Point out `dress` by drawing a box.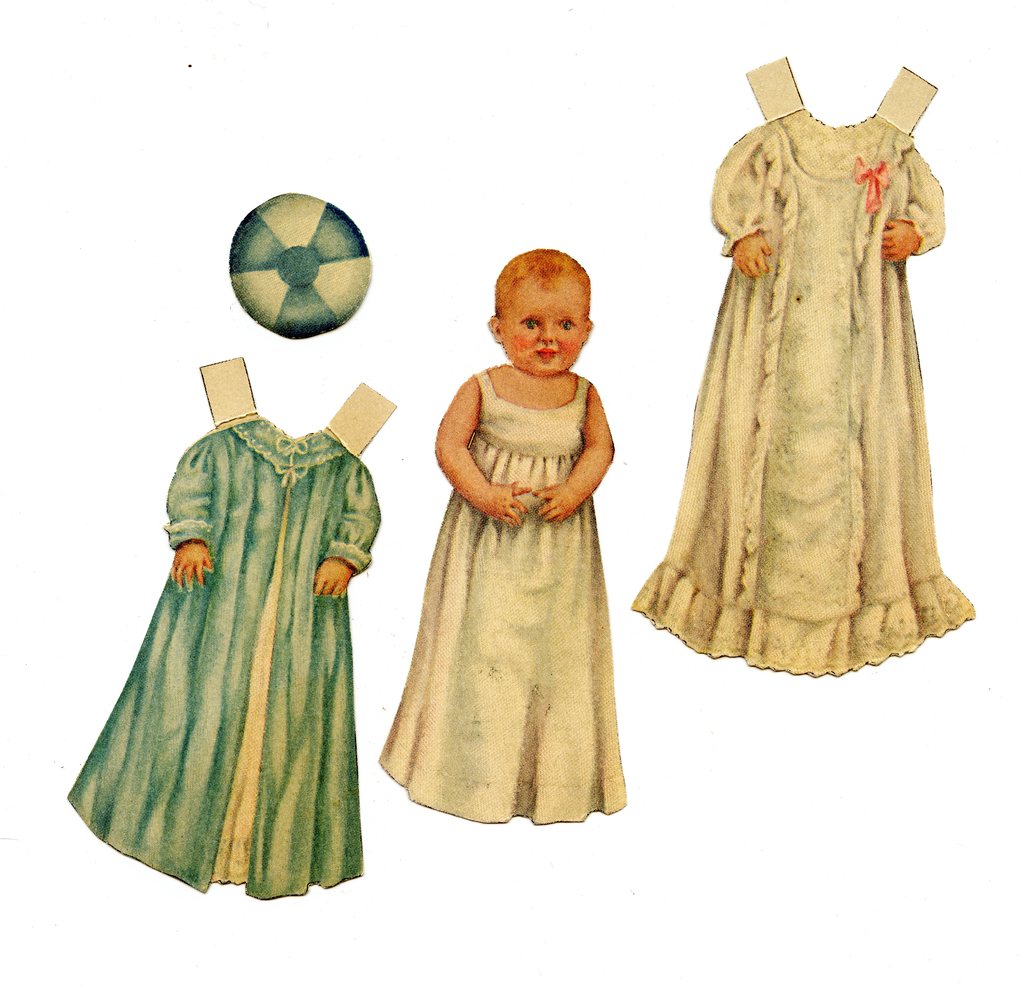
l=632, t=56, r=977, b=678.
